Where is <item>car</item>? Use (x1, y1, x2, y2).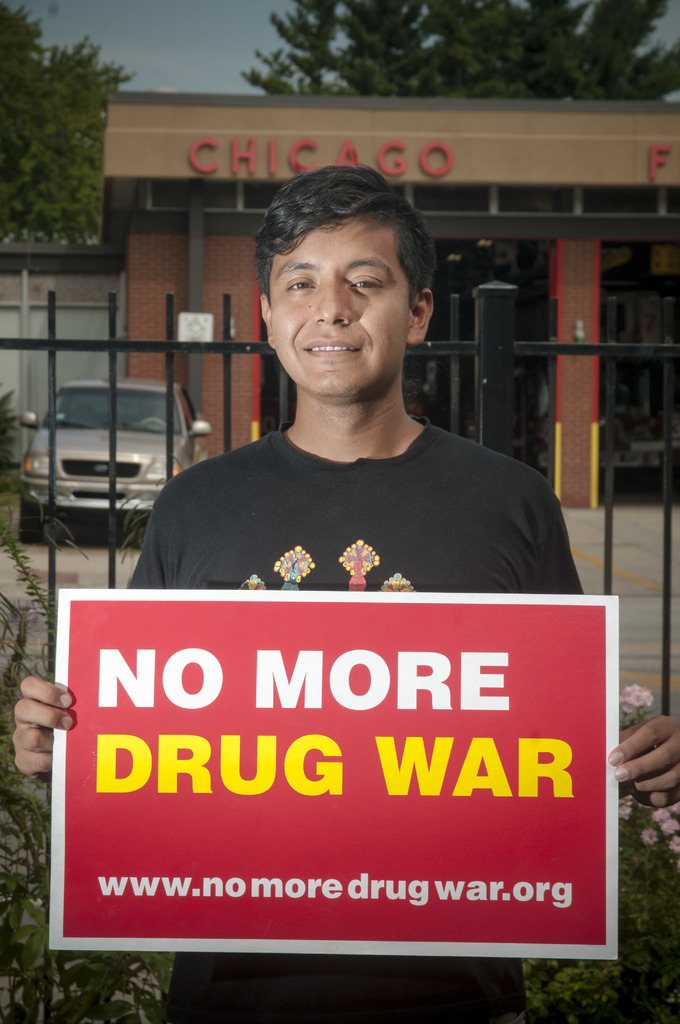
(18, 367, 216, 535).
